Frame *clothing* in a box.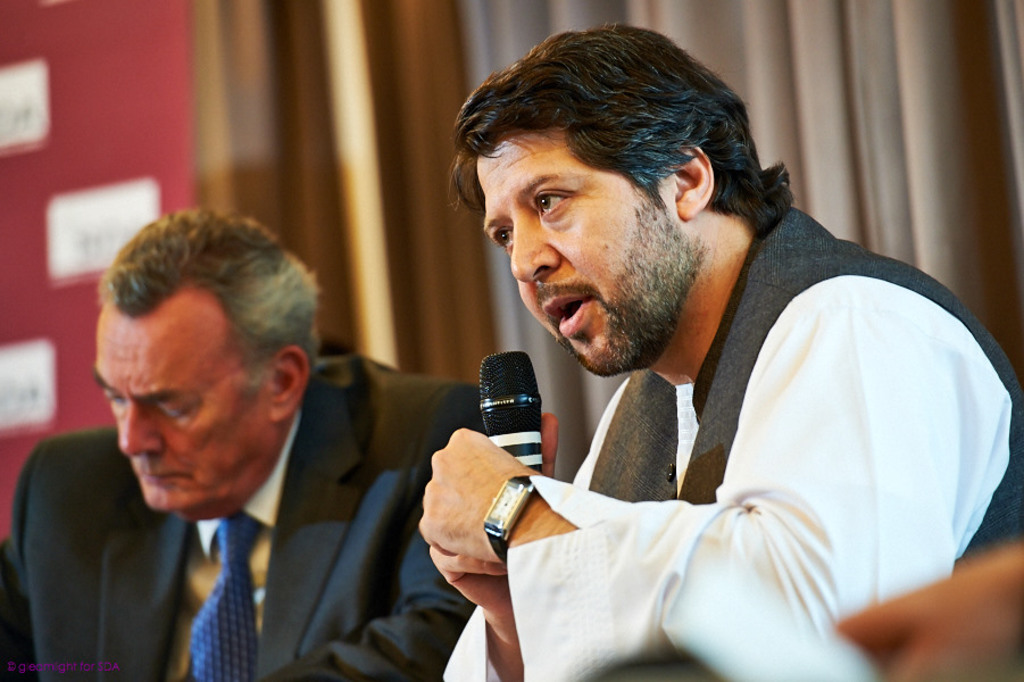
(439, 266, 992, 656).
